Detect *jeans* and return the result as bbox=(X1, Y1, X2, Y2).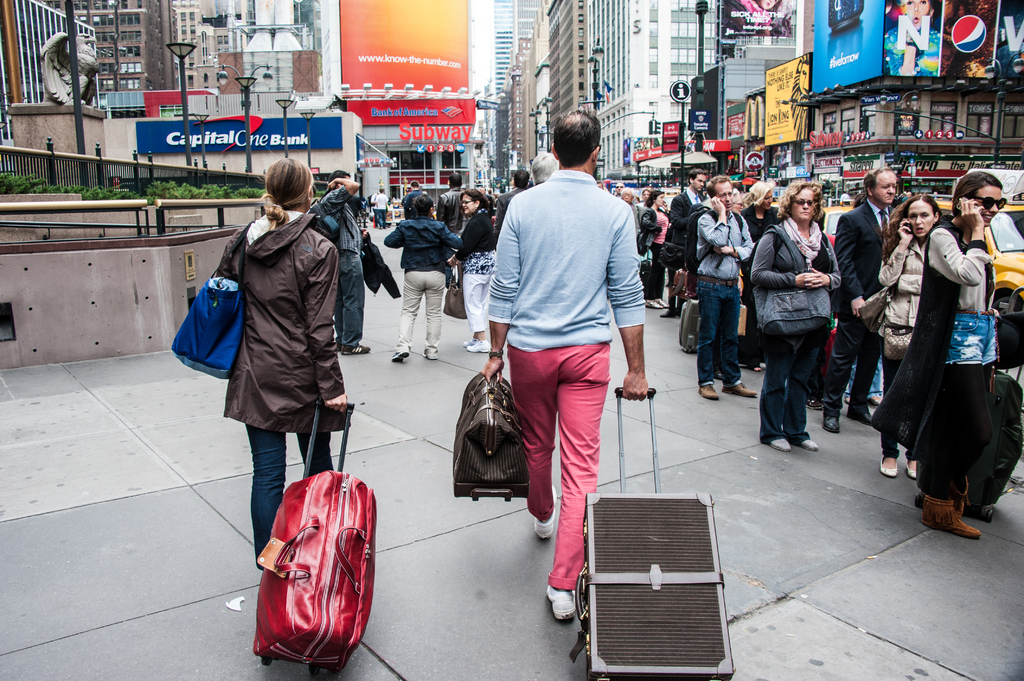
bbox=(886, 357, 919, 463).
